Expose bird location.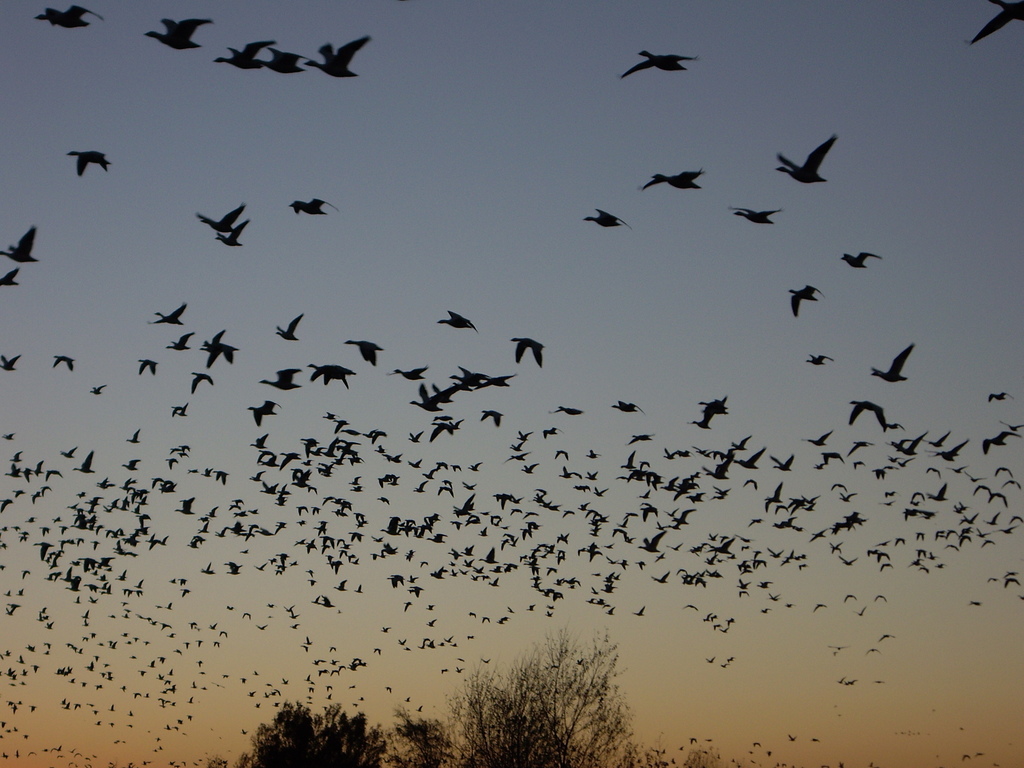
Exposed at 292/198/335/216.
